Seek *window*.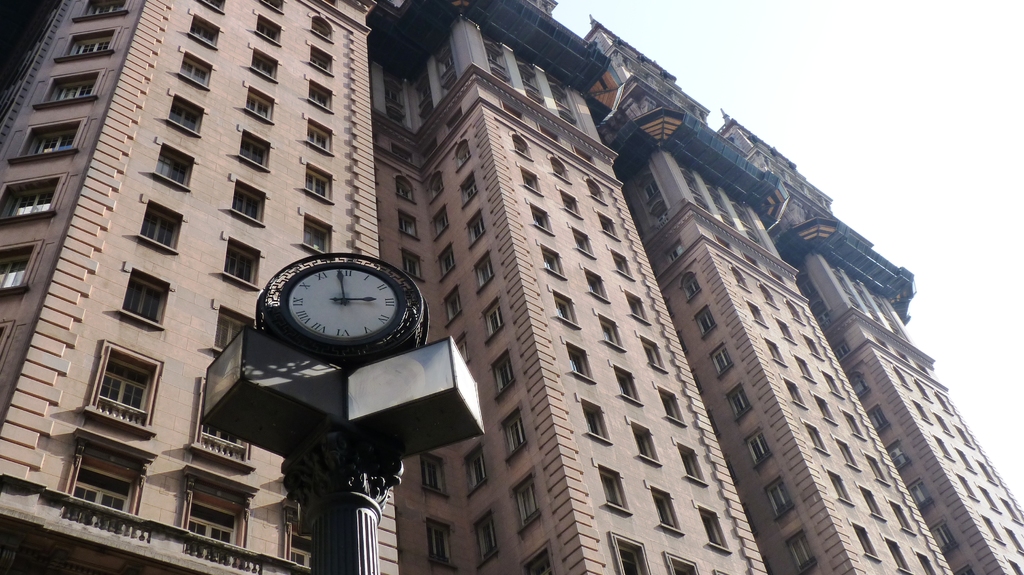
box(609, 248, 632, 279).
